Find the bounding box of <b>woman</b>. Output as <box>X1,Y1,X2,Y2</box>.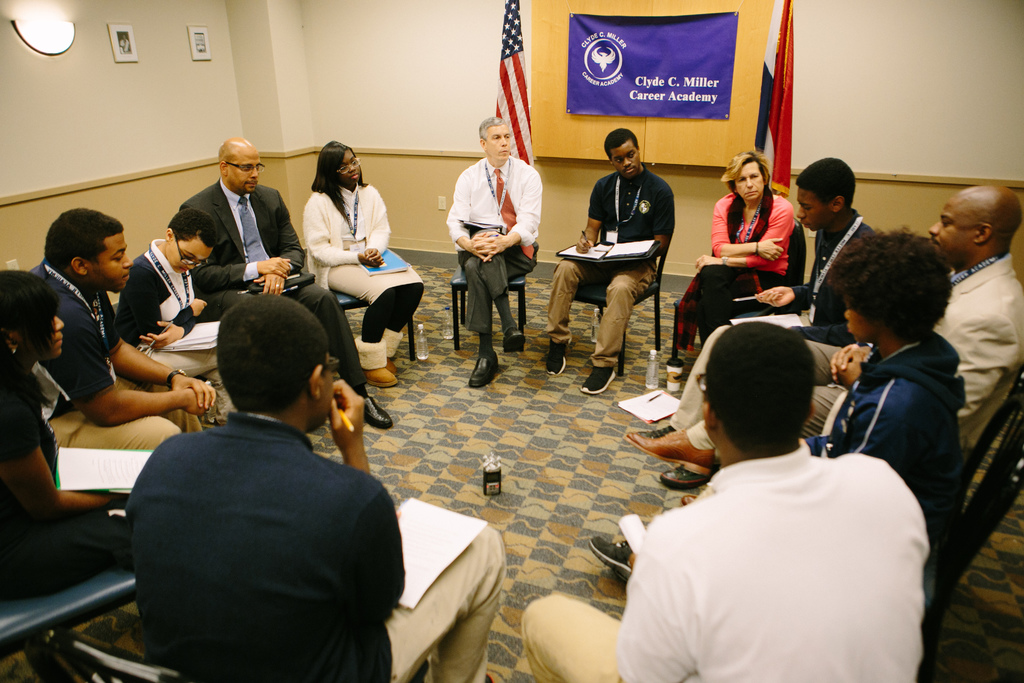
<box>289,140,403,375</box>.
